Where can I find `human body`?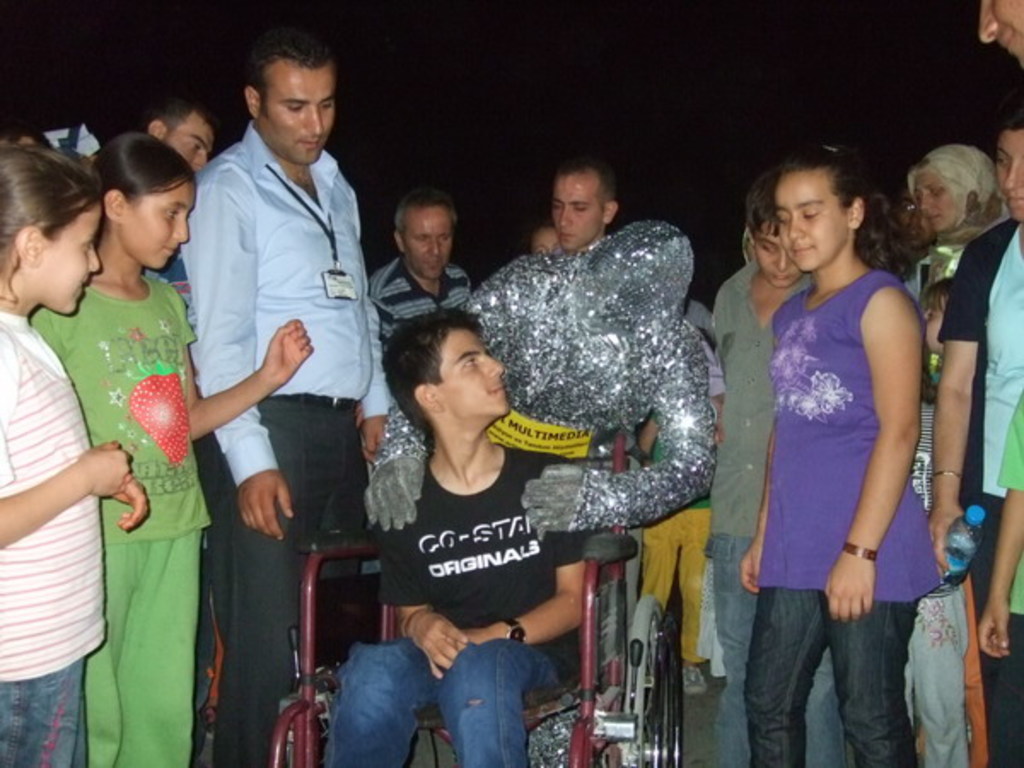
You can find it at detection(739, 270, 944, 766).
